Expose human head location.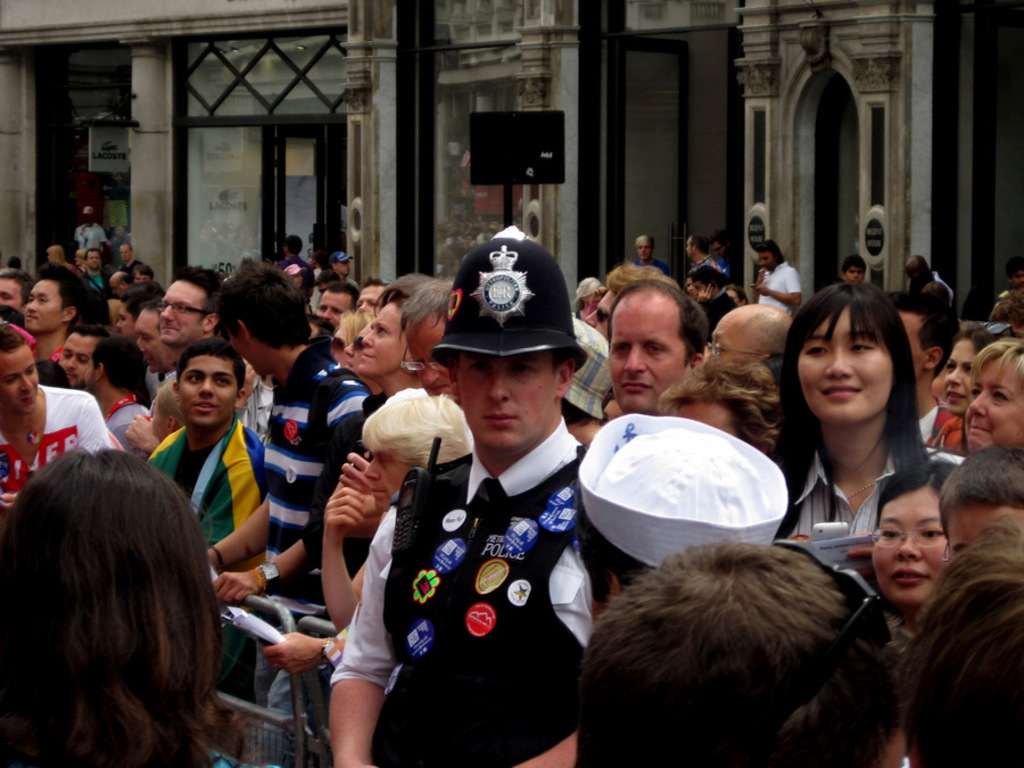
Exposed at x1=328, y1=306, x2=363, y2=370.
